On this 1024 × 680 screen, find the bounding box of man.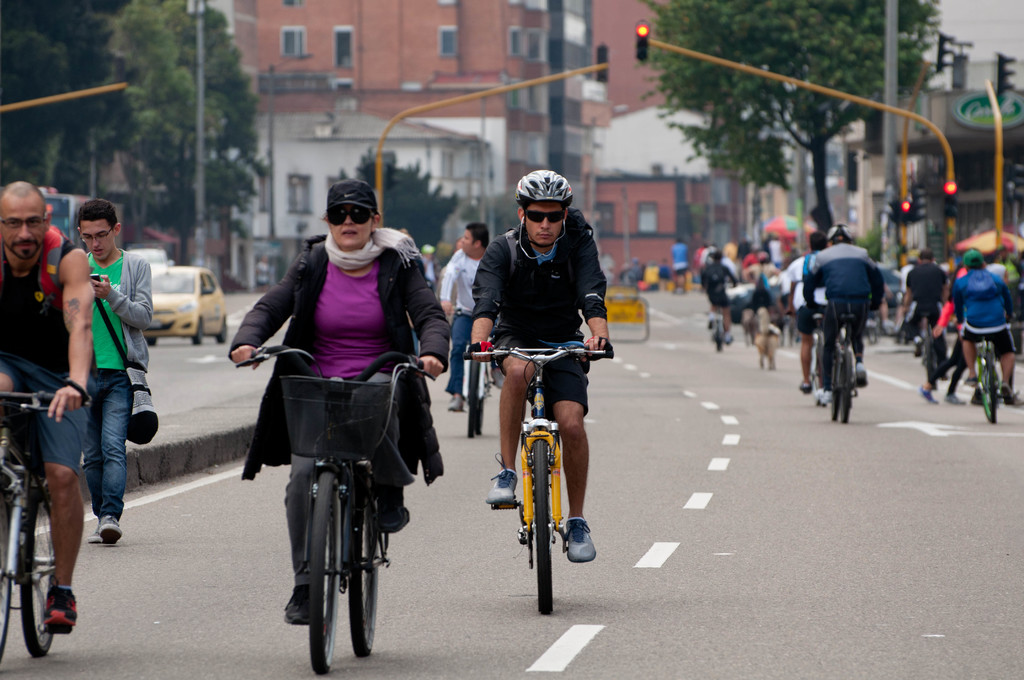
Bounding box: bbox=[701, 252, 731, 338].
